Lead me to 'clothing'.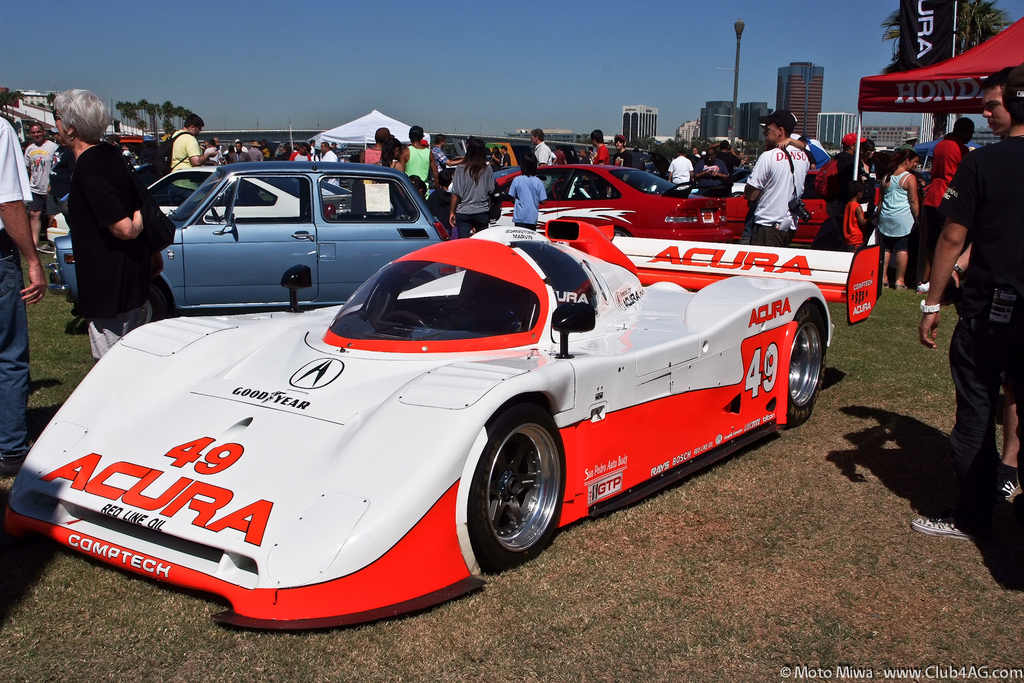
Lead to (x1=449, y1=160, x2=493, y2=238).
